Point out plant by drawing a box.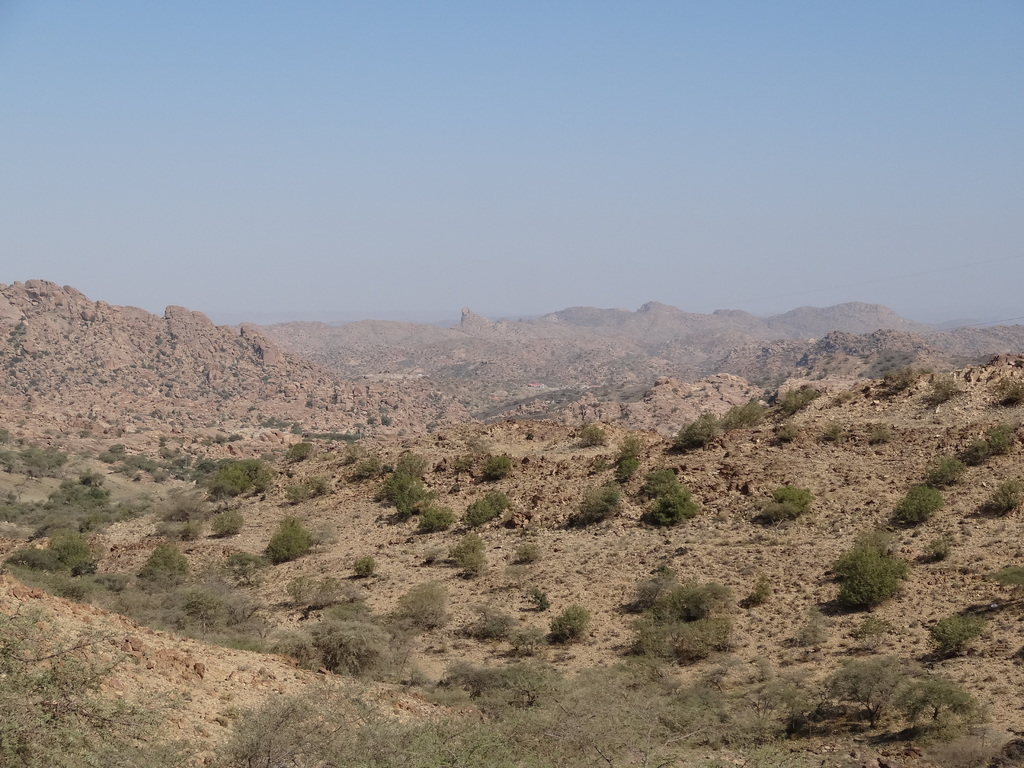
(759,483,816,523).
